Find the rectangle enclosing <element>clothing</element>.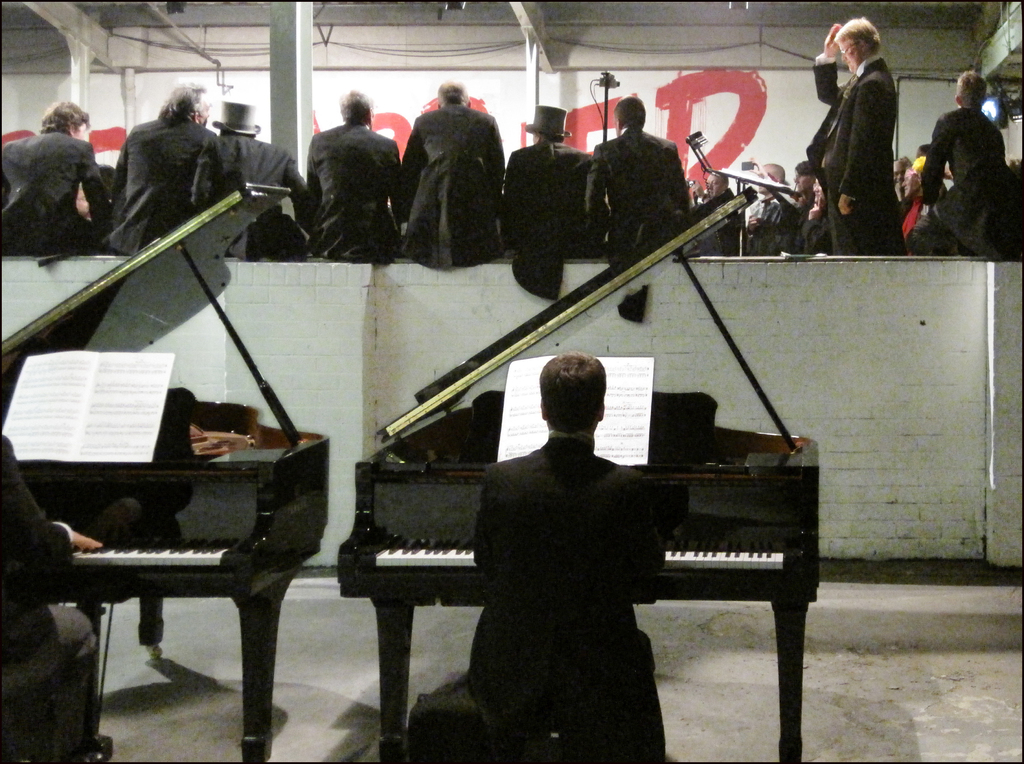
detection(916, 85, 1002, 248).
